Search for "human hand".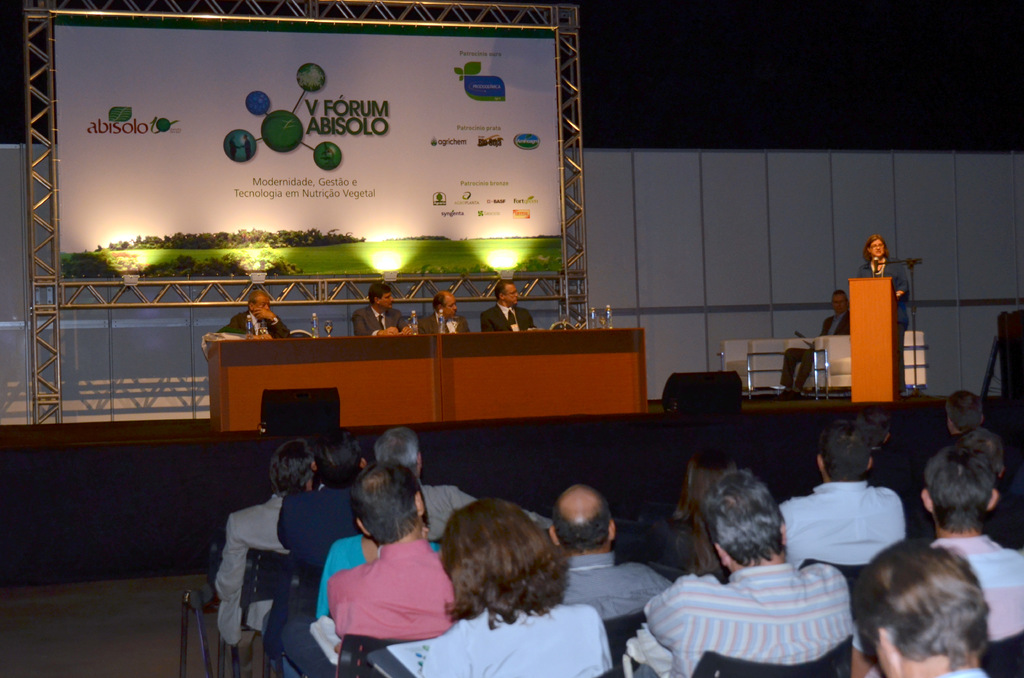
Found at detection(400, 326, 413, 336).
